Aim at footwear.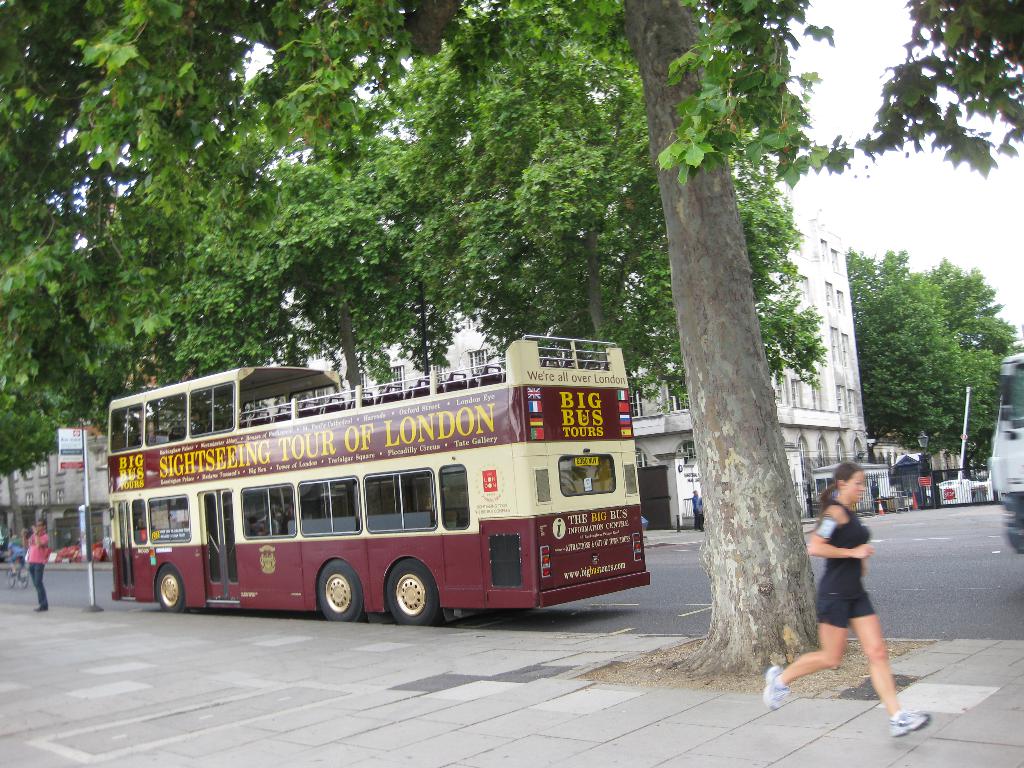
Aimed at [x1=31, y1=606, x2=51, y2=614].
